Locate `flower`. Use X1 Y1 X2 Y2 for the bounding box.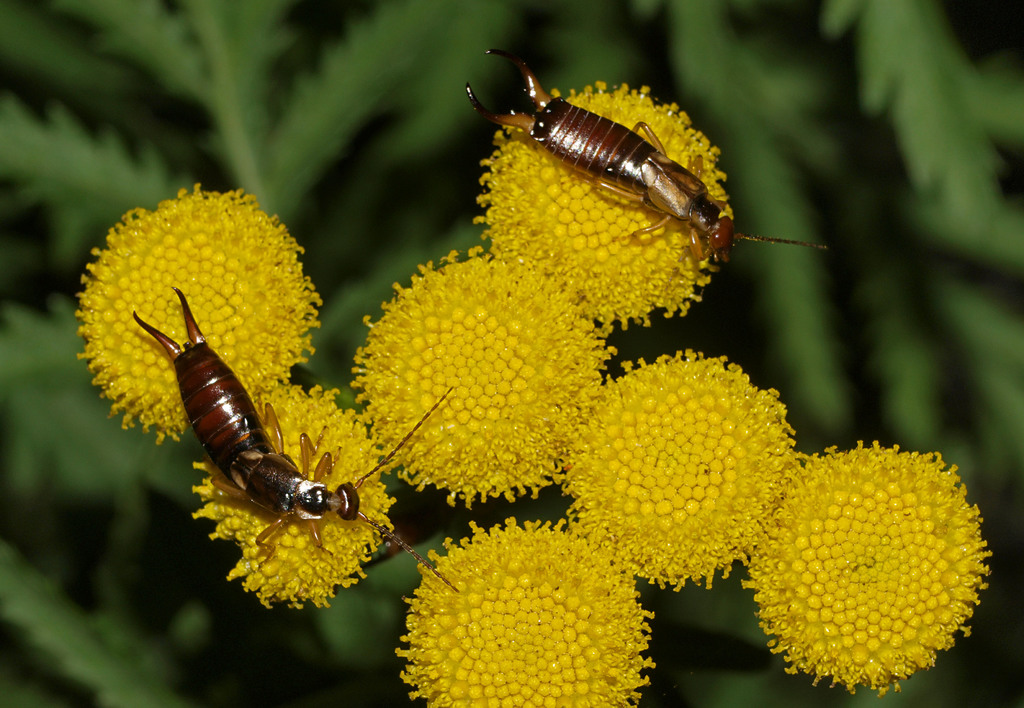
344 239 612 509.
